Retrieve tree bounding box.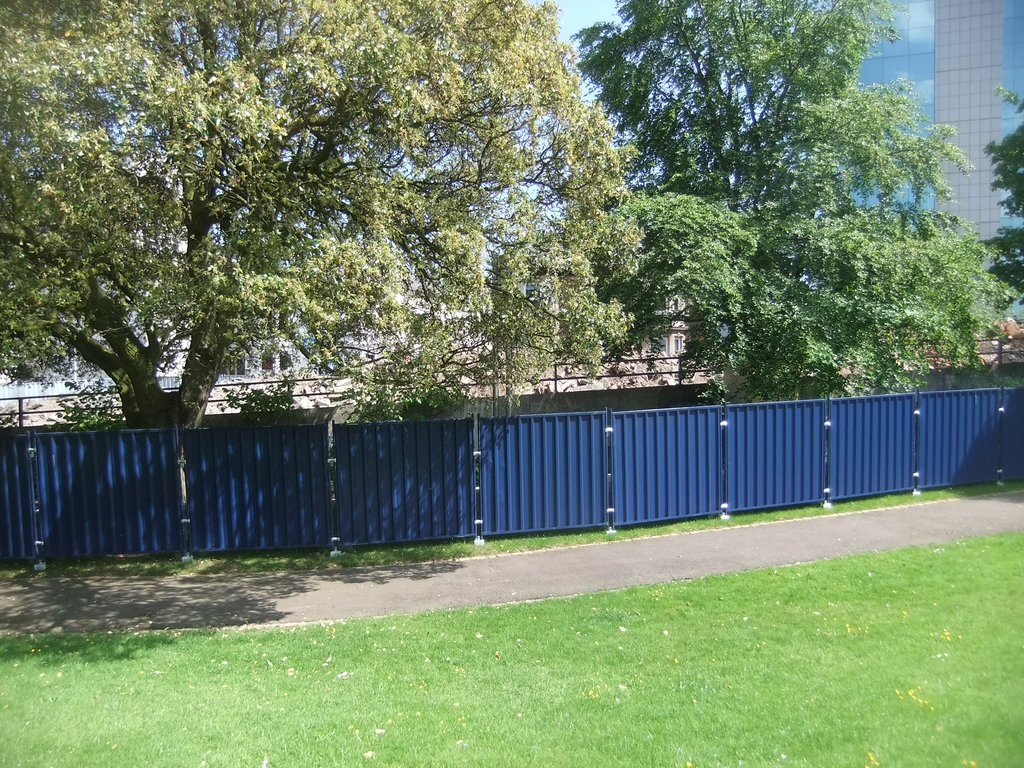
Bounding box: (left=969, top=74, right=1023, bottom=301).
